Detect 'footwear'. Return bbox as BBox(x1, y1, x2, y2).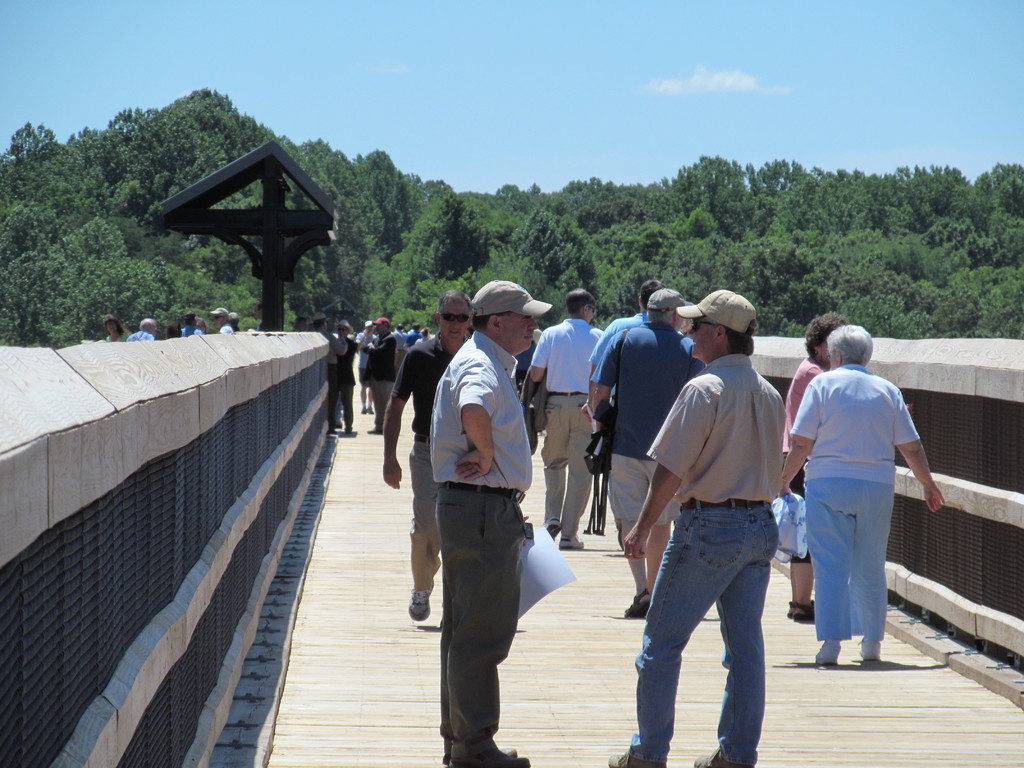
BBox(856, 630, 883, 656).
